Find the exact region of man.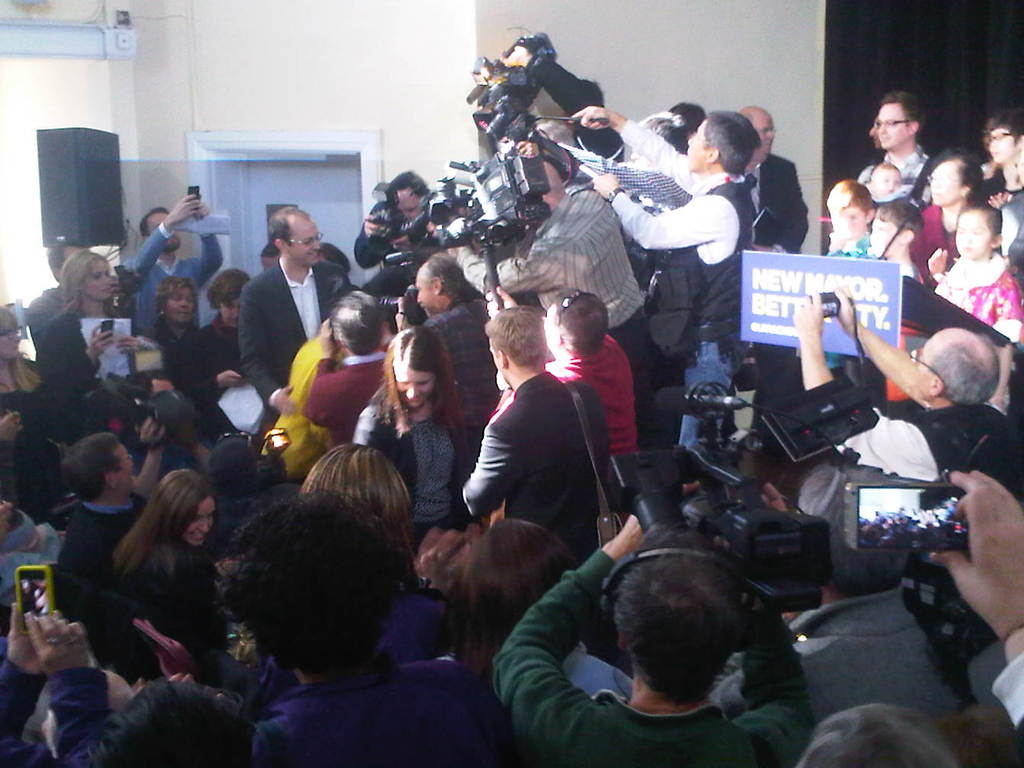
Exact region: {"x1": 0, "y1": 600, "x2": 126, "y2": 767}.
